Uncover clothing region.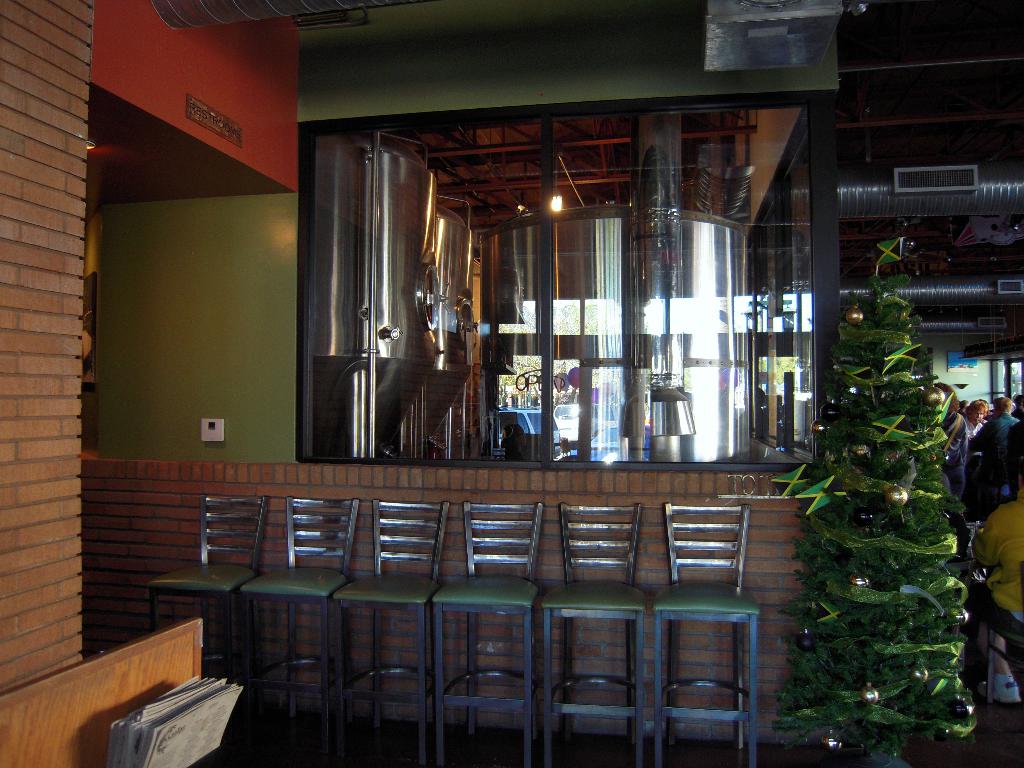
Uncovered: locate(970, 406, 1023, 506).
